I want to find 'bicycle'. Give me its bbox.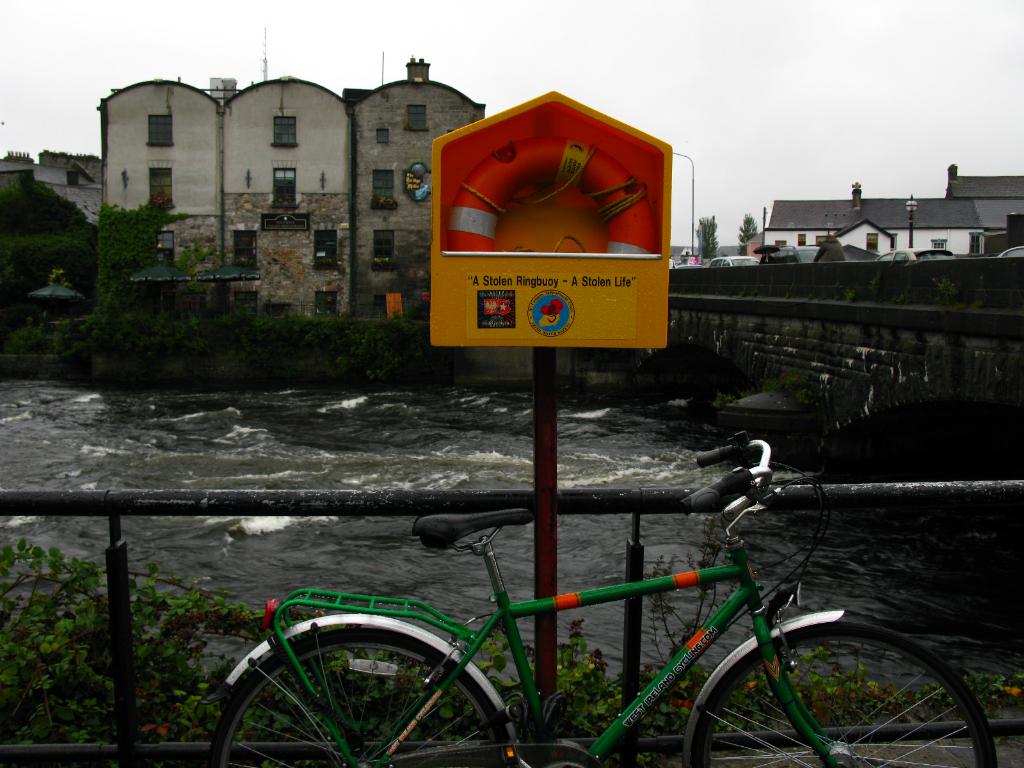
bbox(208, 433, 1000, 767).
